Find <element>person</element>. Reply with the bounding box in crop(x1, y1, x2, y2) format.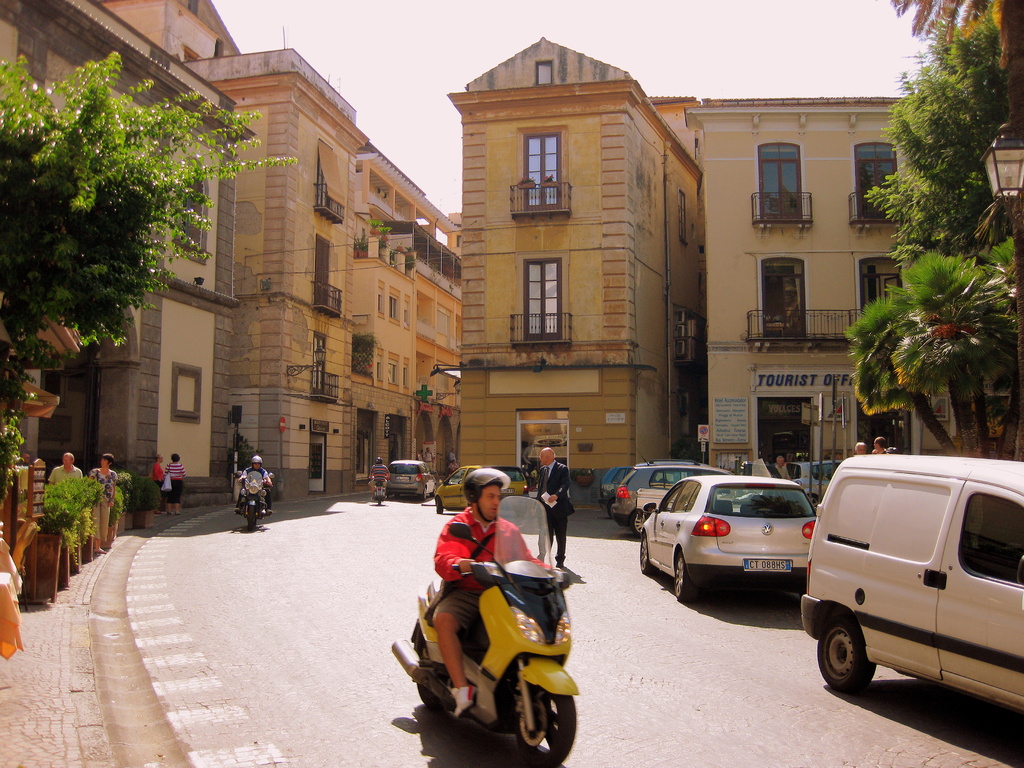
crop(91, 453, 116, 551).
